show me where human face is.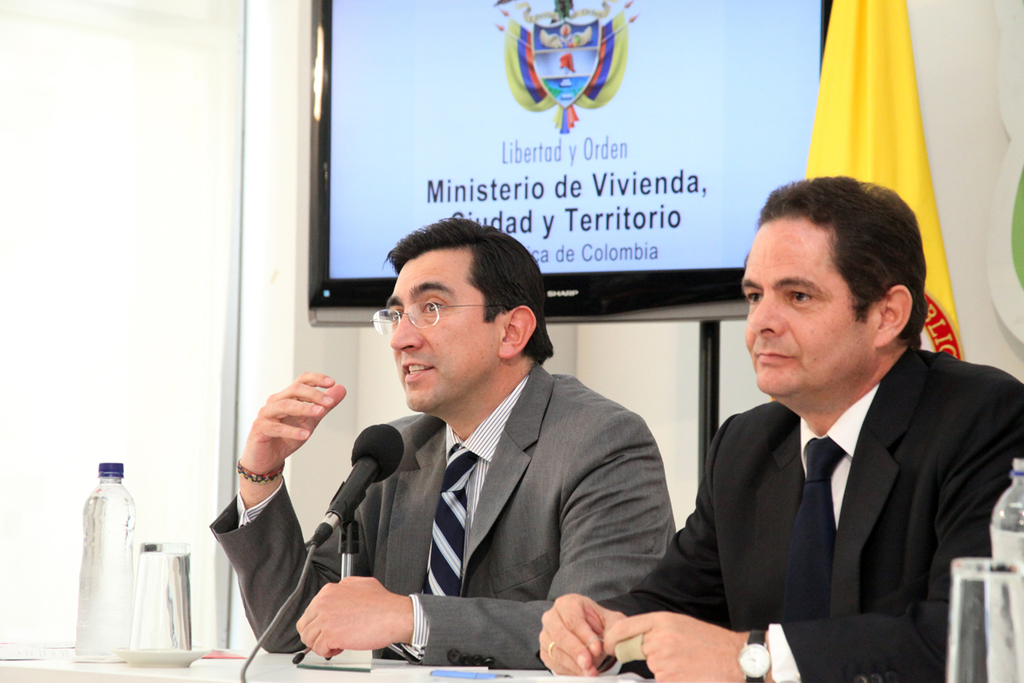
human face is at [385,248,497,410].
